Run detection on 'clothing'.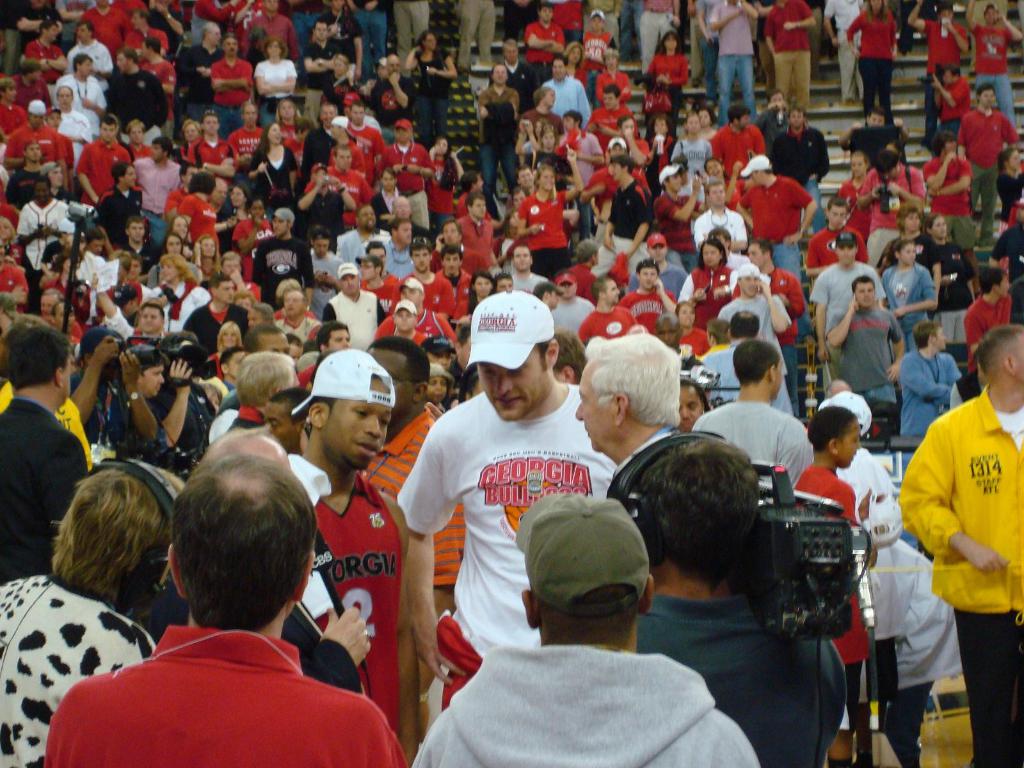
Result: [left=703, top=342, right=752, bottom=406].
